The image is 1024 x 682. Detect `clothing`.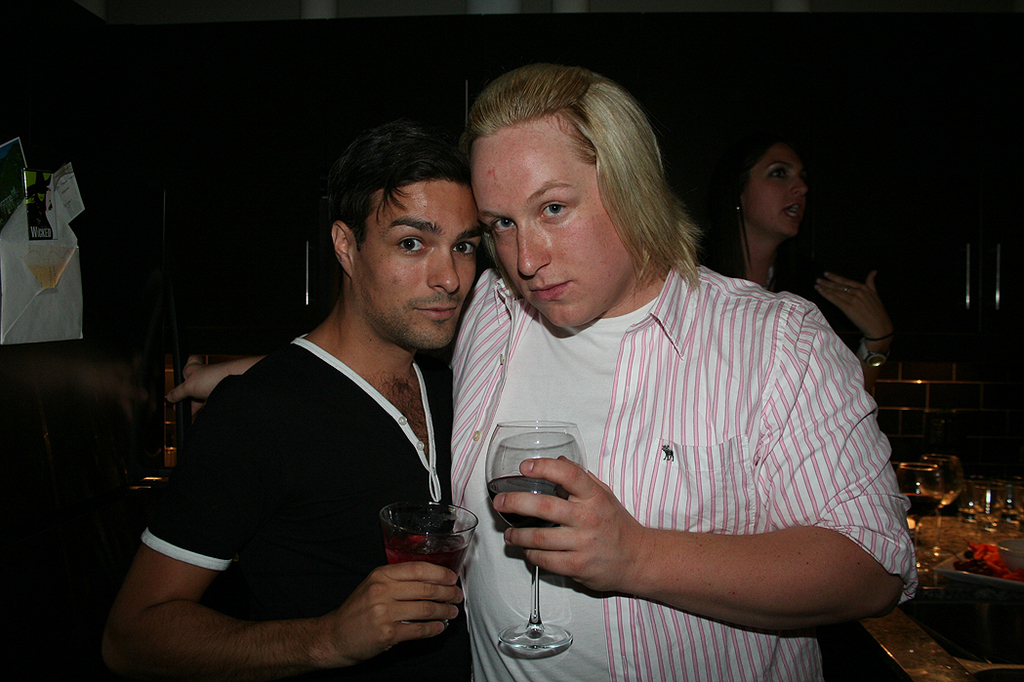
Detection: bbox=(143, 334, 471, 681).
